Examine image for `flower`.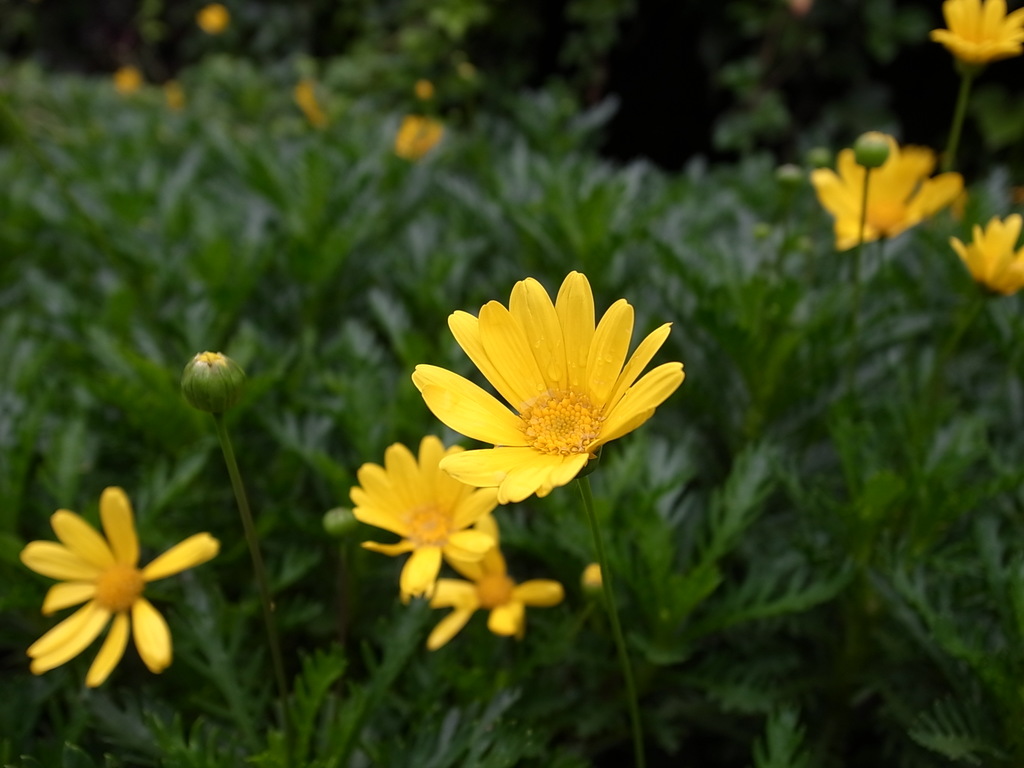
Examination result: <bbox>397, 265, 693, 497</bbox>.
